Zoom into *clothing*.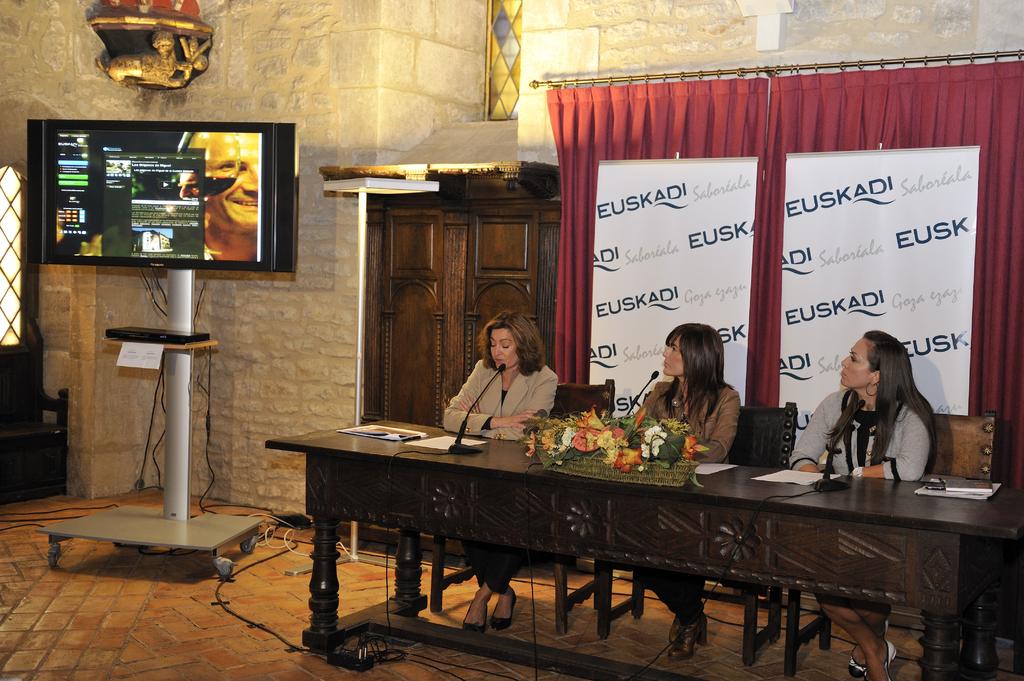
Zoom target: region(791, 383, 928, 484).
